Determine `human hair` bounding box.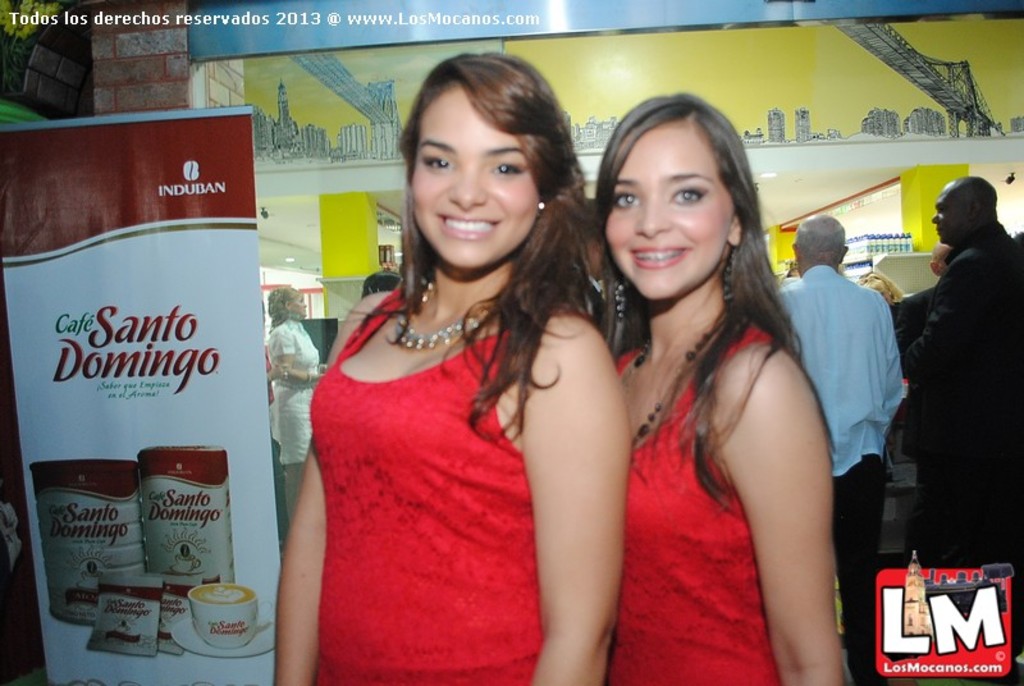
Determined: (591,92,835,512).
